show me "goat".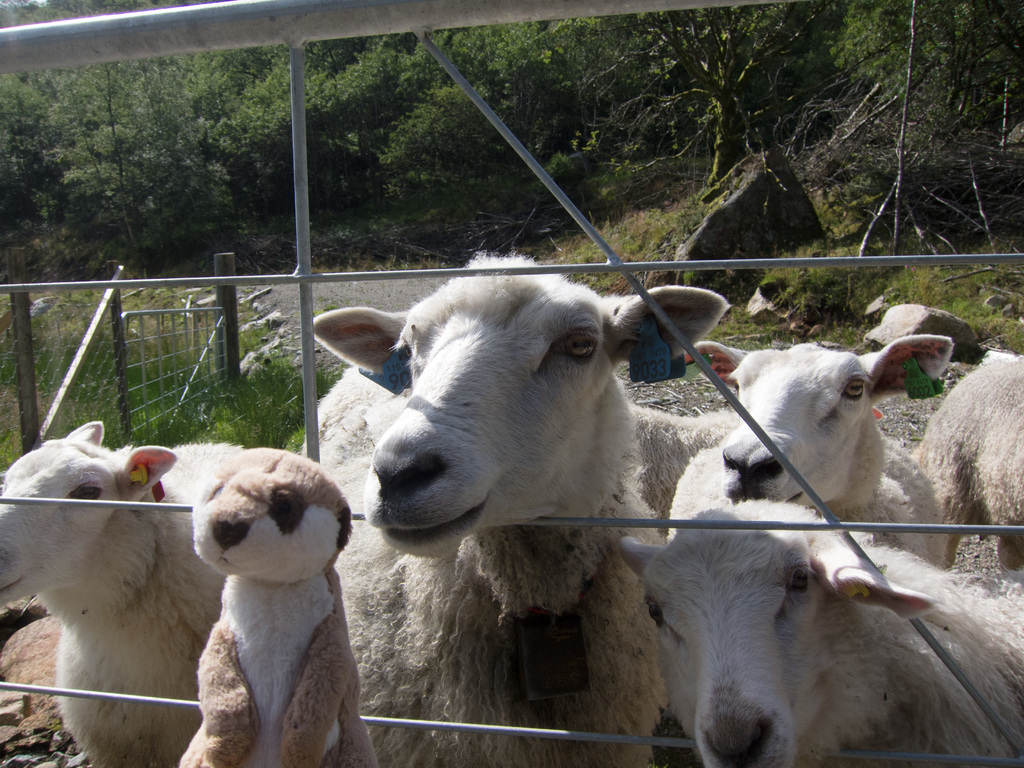
"goat" is here: {"left": 0, "top": 414, "right": 267, "bottom": 767}.
